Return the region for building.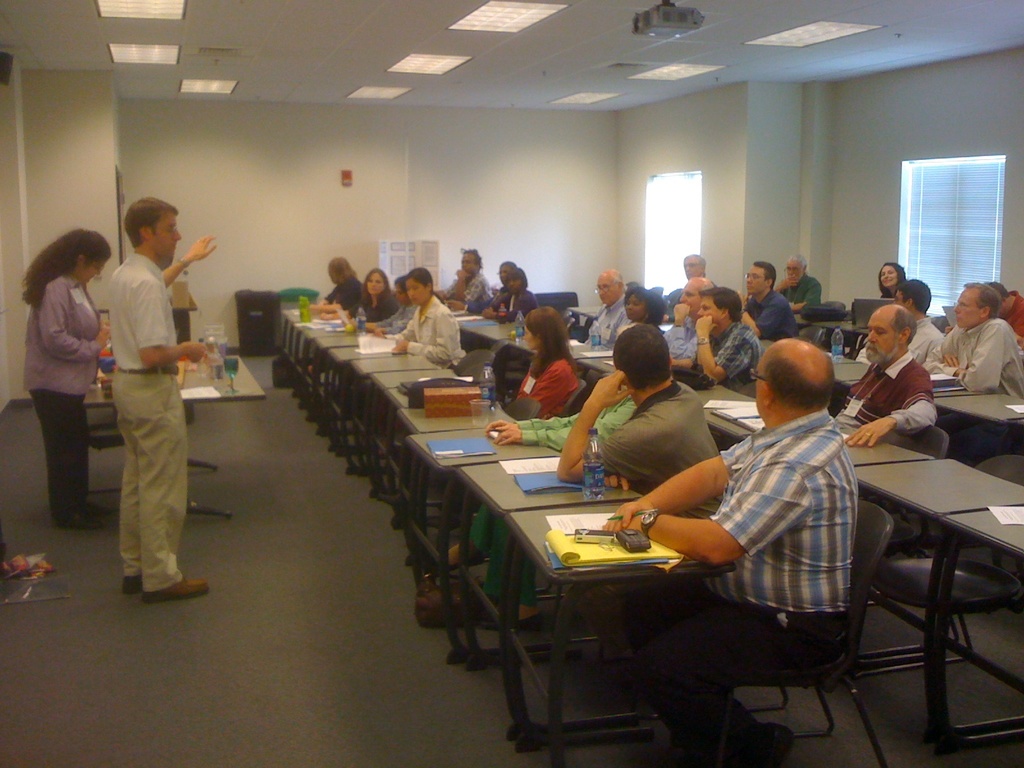
box(0, 0, 1023, 767).
